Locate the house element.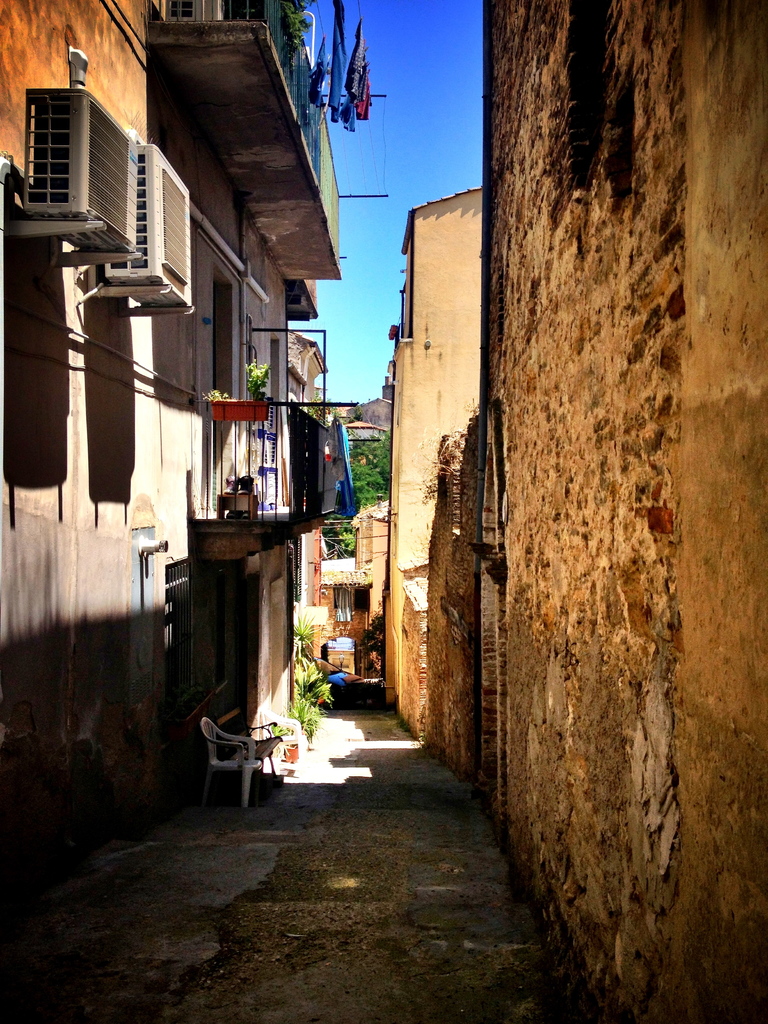
Element bbox: (460, 0, 767, 1023).
